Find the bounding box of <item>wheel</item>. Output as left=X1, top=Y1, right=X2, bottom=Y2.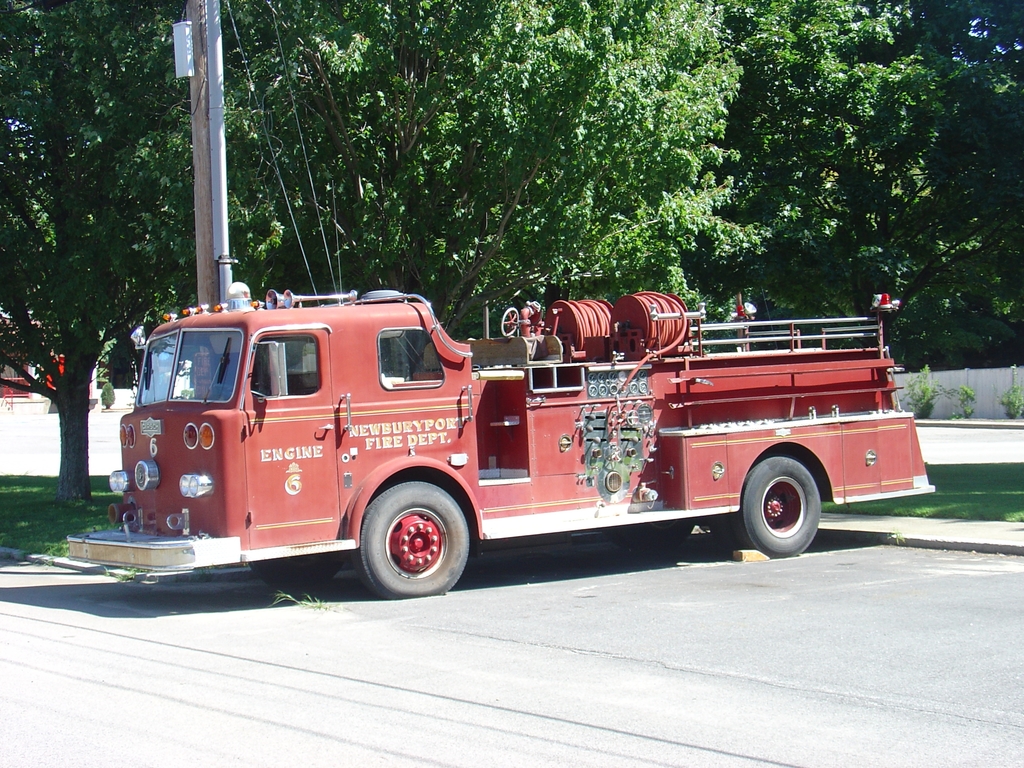
left=252, top=554, right=340, bottom=583.
